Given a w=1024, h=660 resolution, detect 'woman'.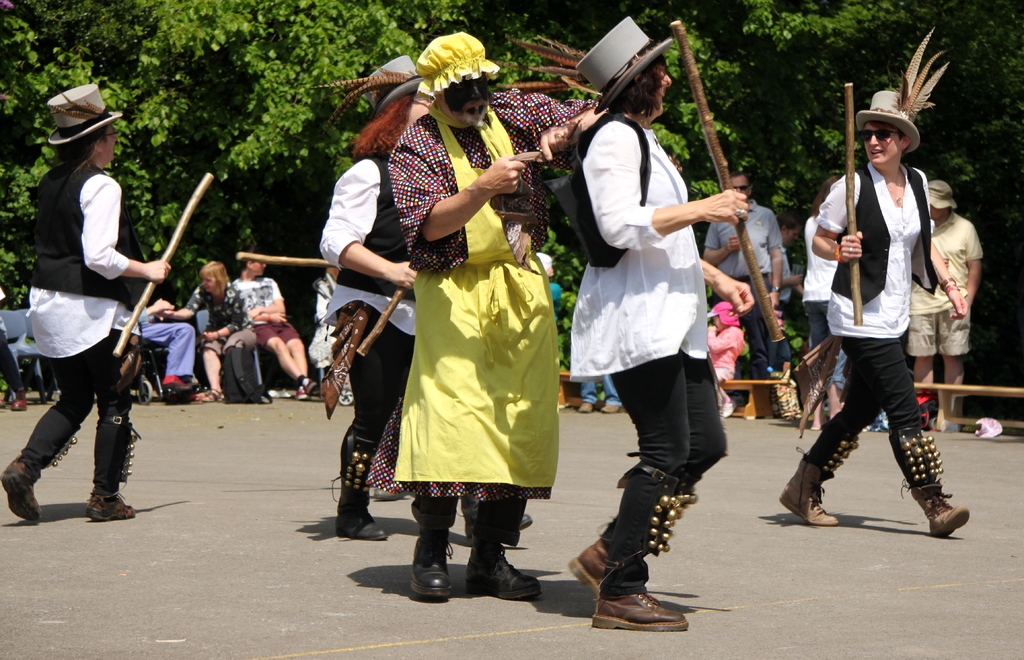
Rect(800, 173, 846, 432).
